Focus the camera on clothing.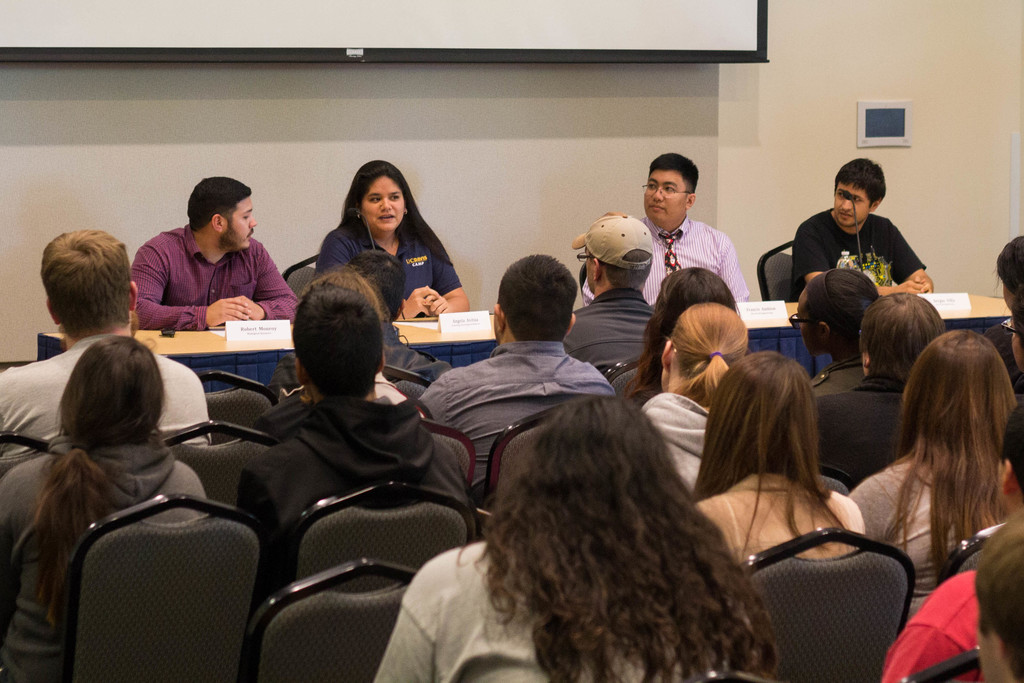
Focus region: 696,473,869,568.
